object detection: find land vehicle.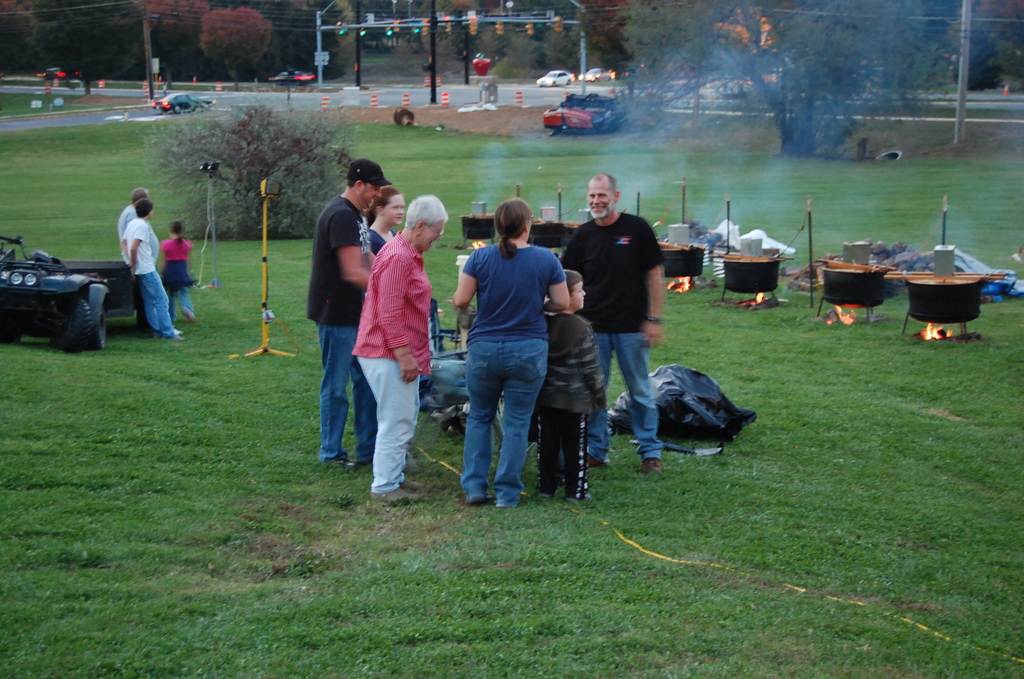
539 70 576 86.
